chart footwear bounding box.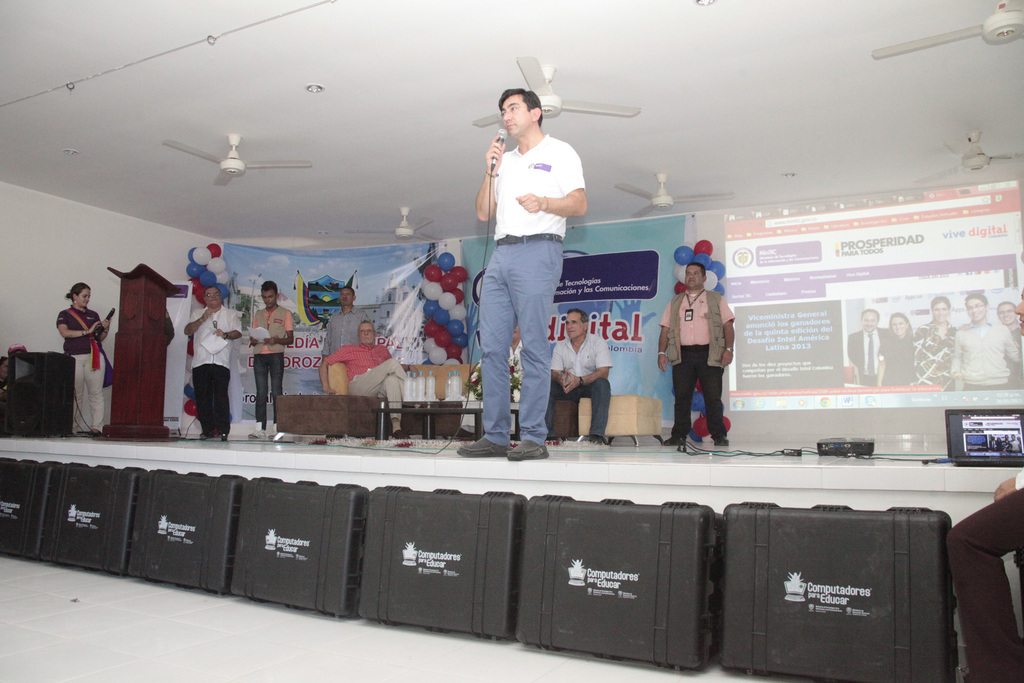
Charted: (200,430,227,442).
